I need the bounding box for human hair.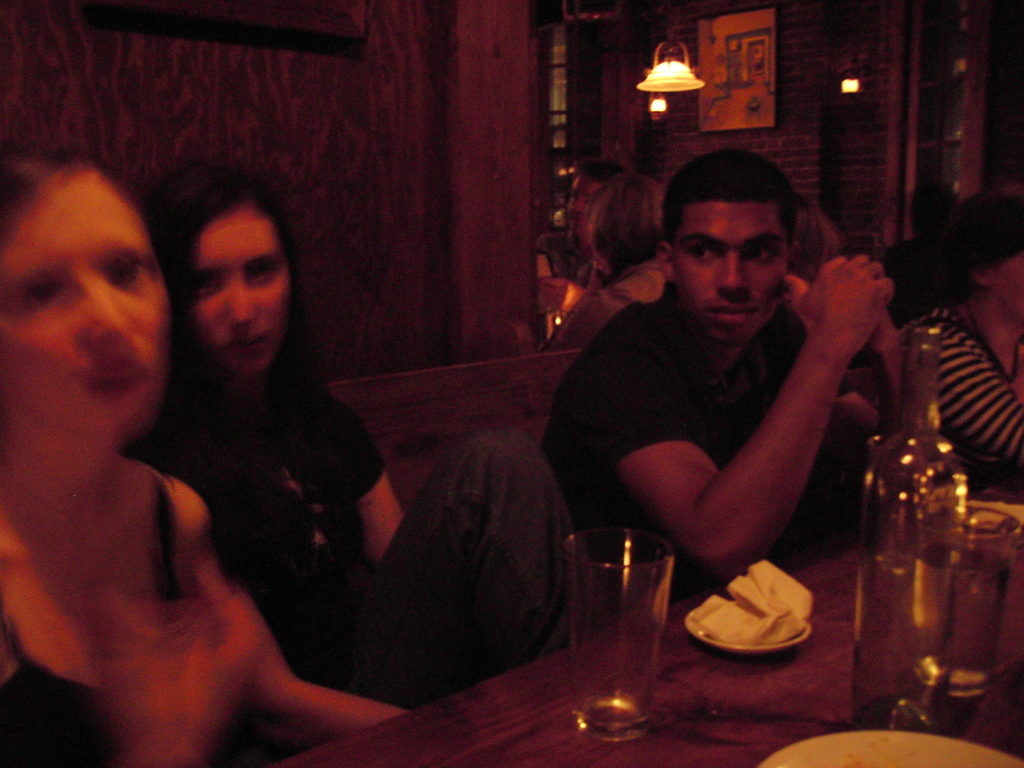
Here it is: region(594, 174, 664, 272).
